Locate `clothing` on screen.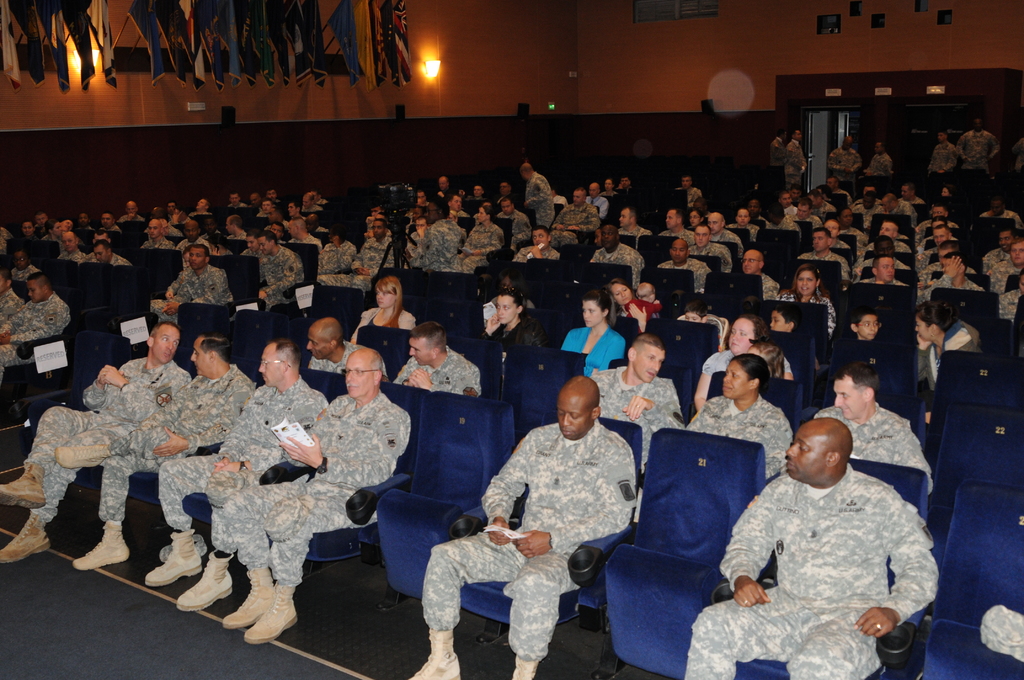
On screen at 480/408/652/609.
